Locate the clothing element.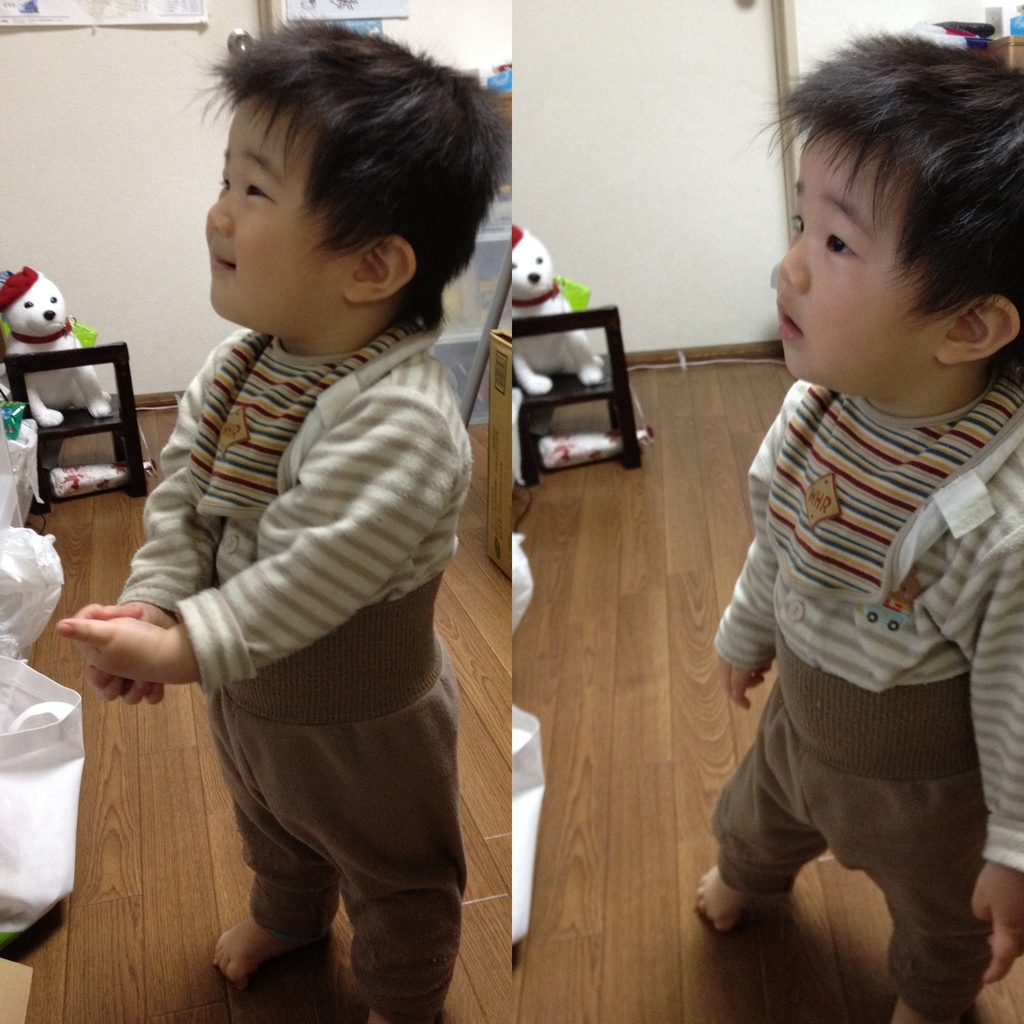
Element bbox: region(119, 326, 471, 1021).
